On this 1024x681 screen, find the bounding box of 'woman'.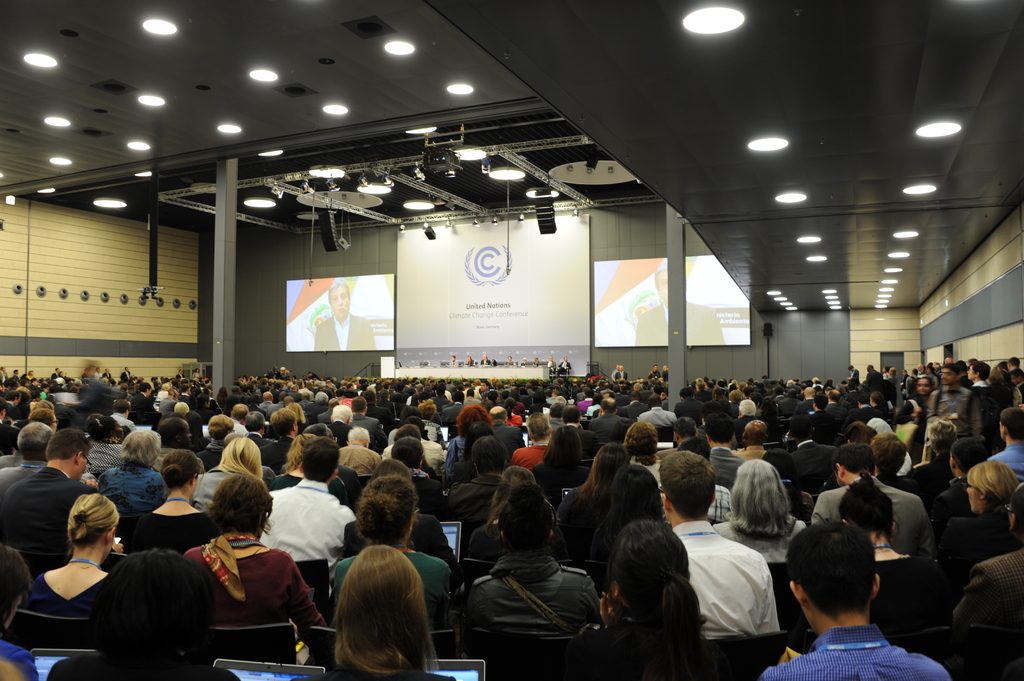
Bounding box: bbox=(433, 407, 490, 469).
